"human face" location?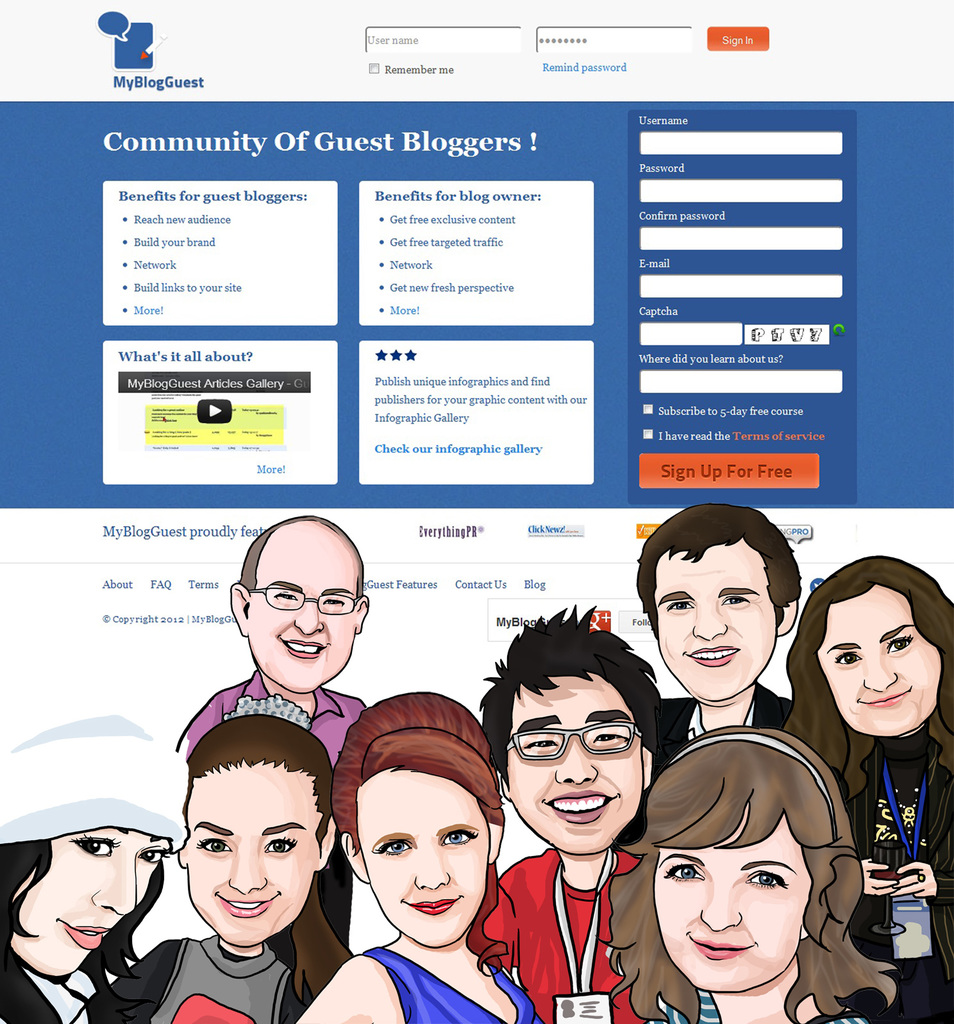
{"left": 182, "top": 756, "right": 314, "bottom": 948}
